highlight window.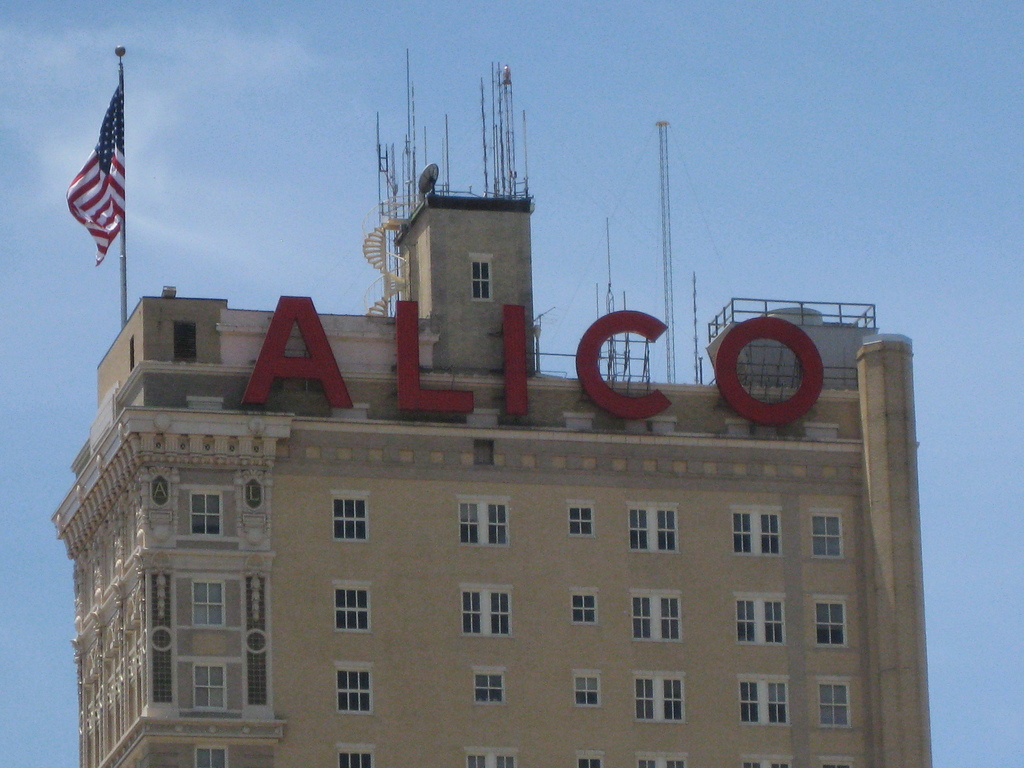
Highlighted region: <bbox>331, 494, 371, 541</bbox>.
